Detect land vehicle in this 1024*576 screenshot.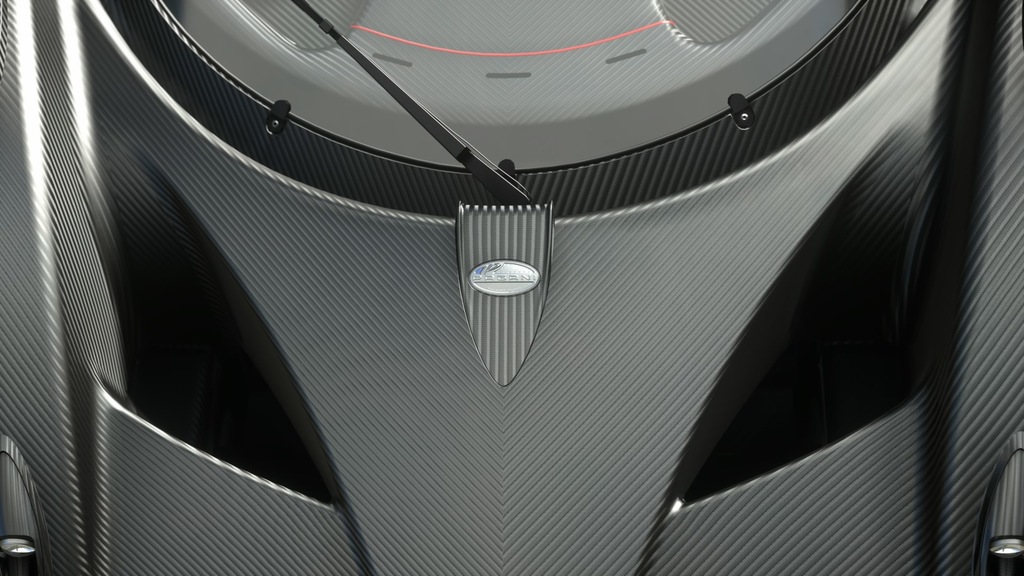
Detection: l=3, t=0, r=1020, b=575.
